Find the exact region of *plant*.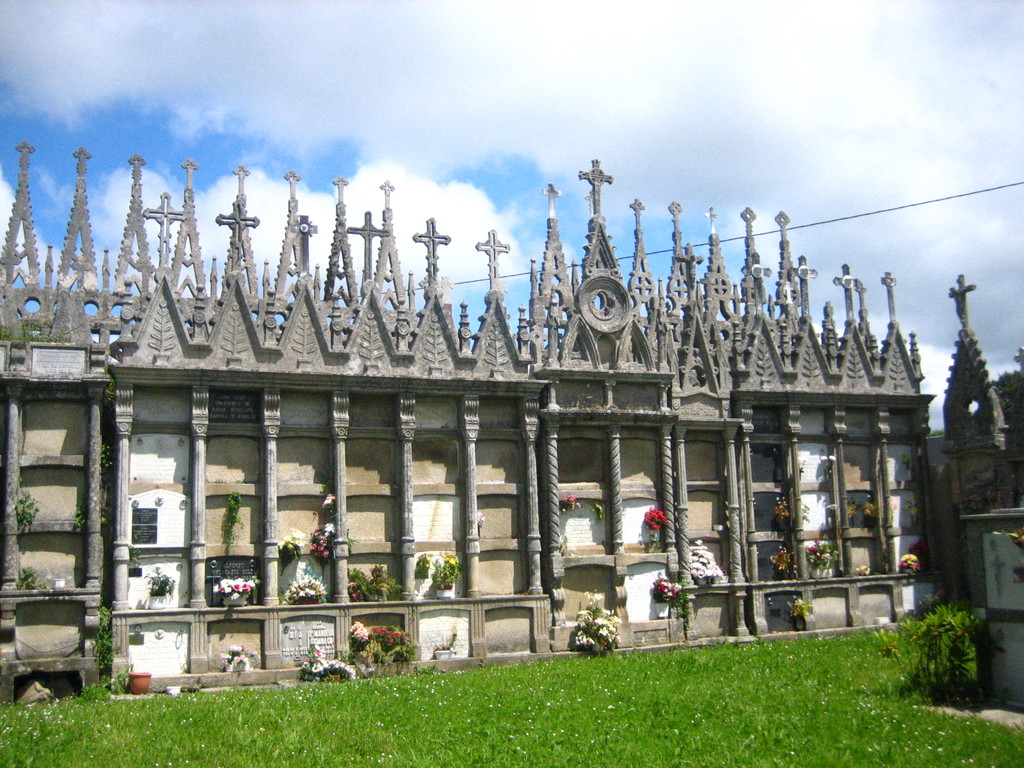
Exact region: left=570, top=587, right=620, bottom=653.
